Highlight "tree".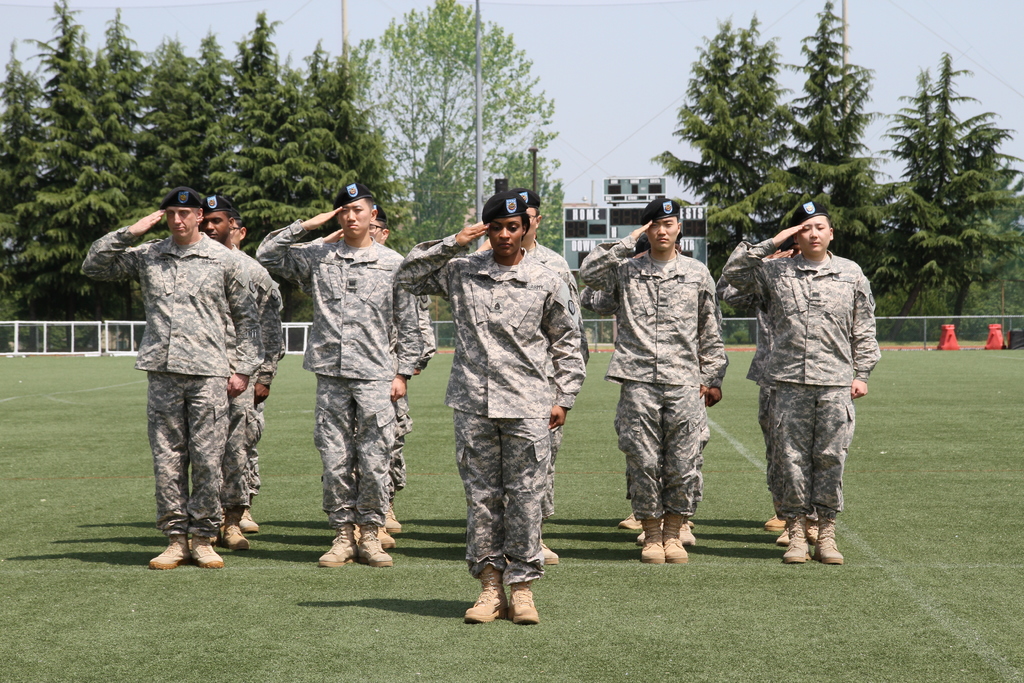
Highlighted region: (0, 0, 131, 325).
